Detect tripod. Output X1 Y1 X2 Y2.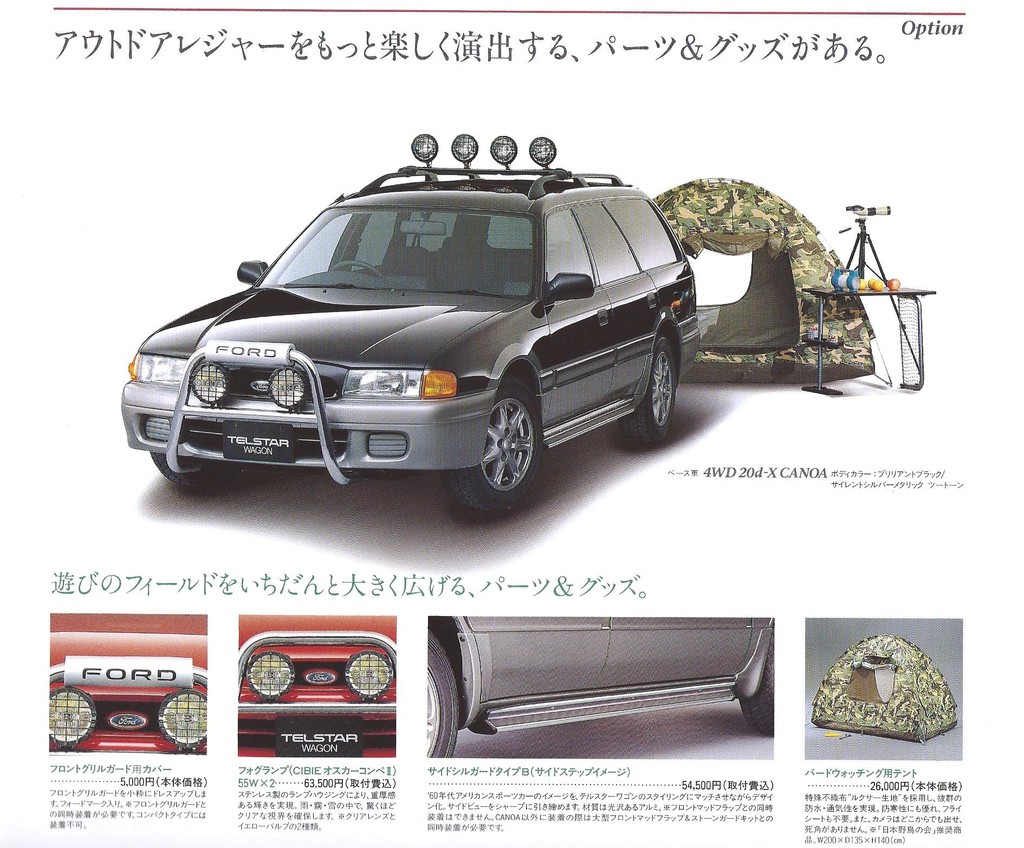
838 214 888 288.
